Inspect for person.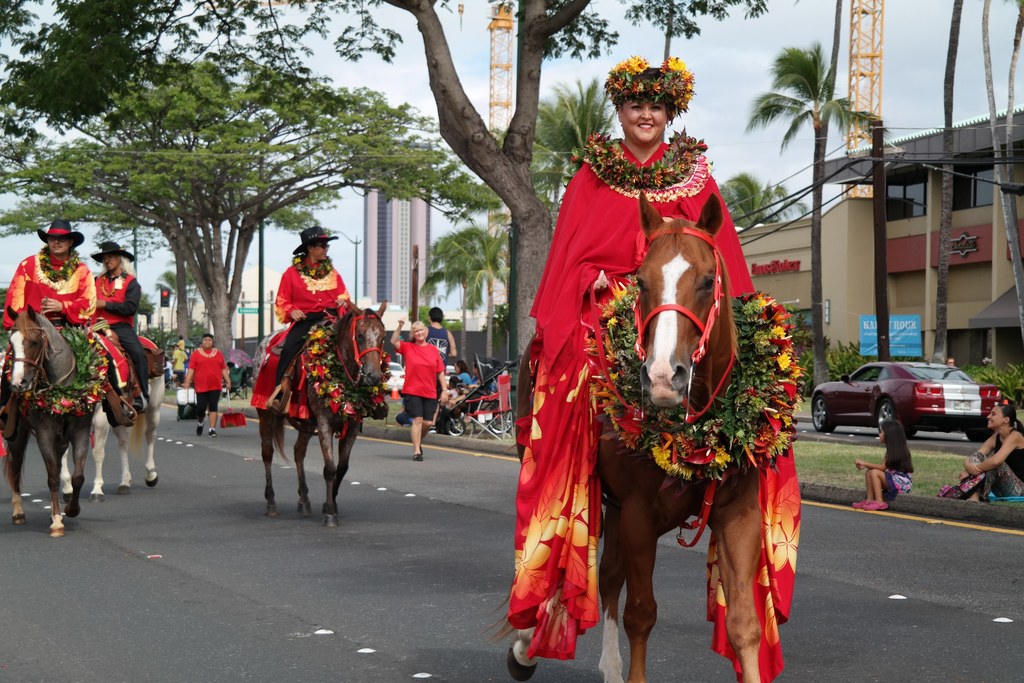
Inspection: box(954, 397, 1023, 506).
